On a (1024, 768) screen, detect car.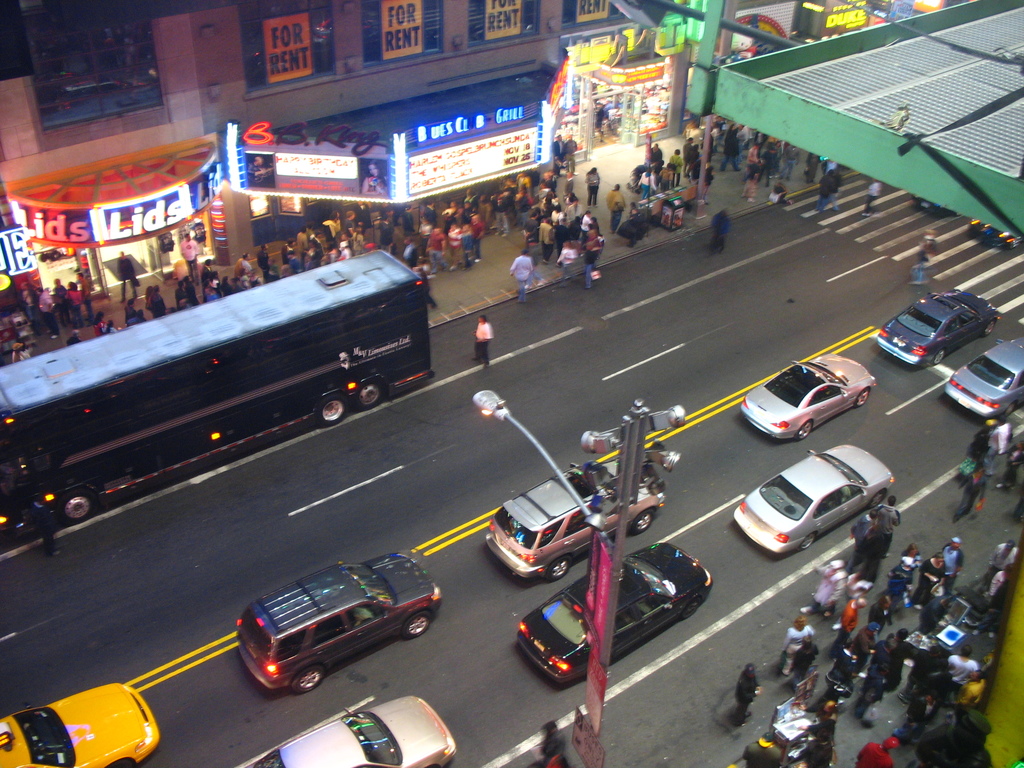
select_region(945, 334, 1023, 417).
